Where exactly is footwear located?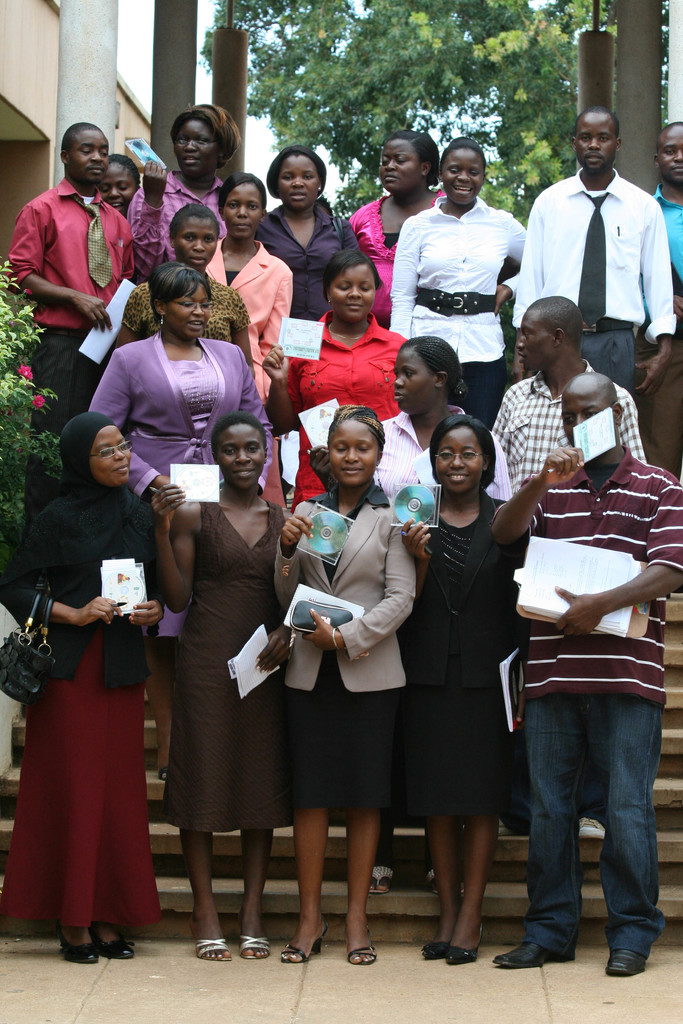
Its bounding box is bbox=(607, 945, 651, 975).
